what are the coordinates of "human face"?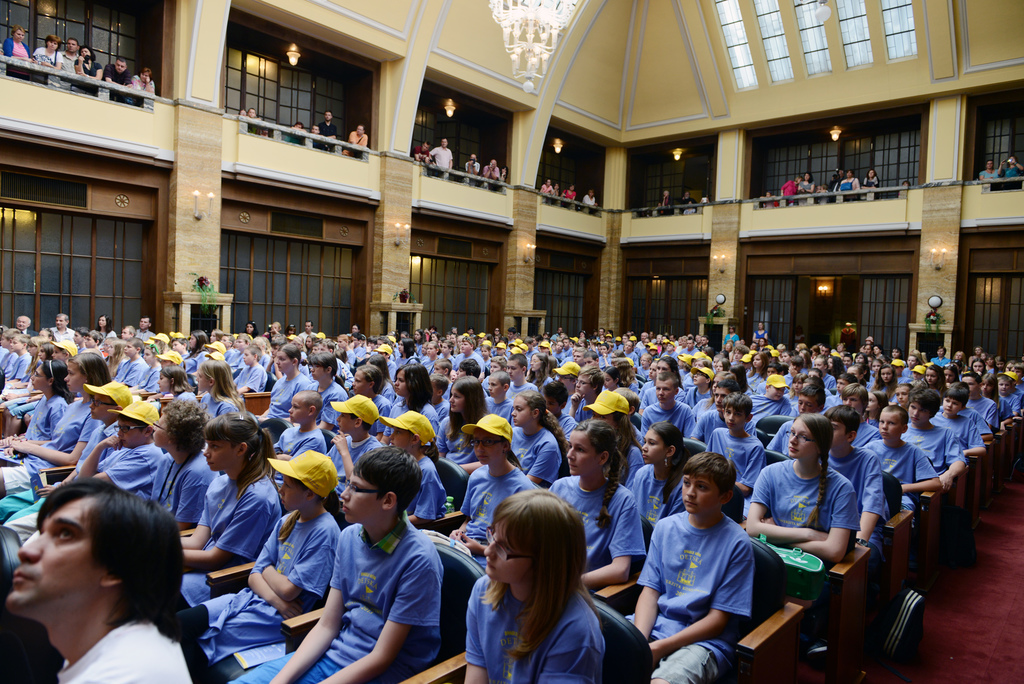
crop(881, 368, 892, 384).
